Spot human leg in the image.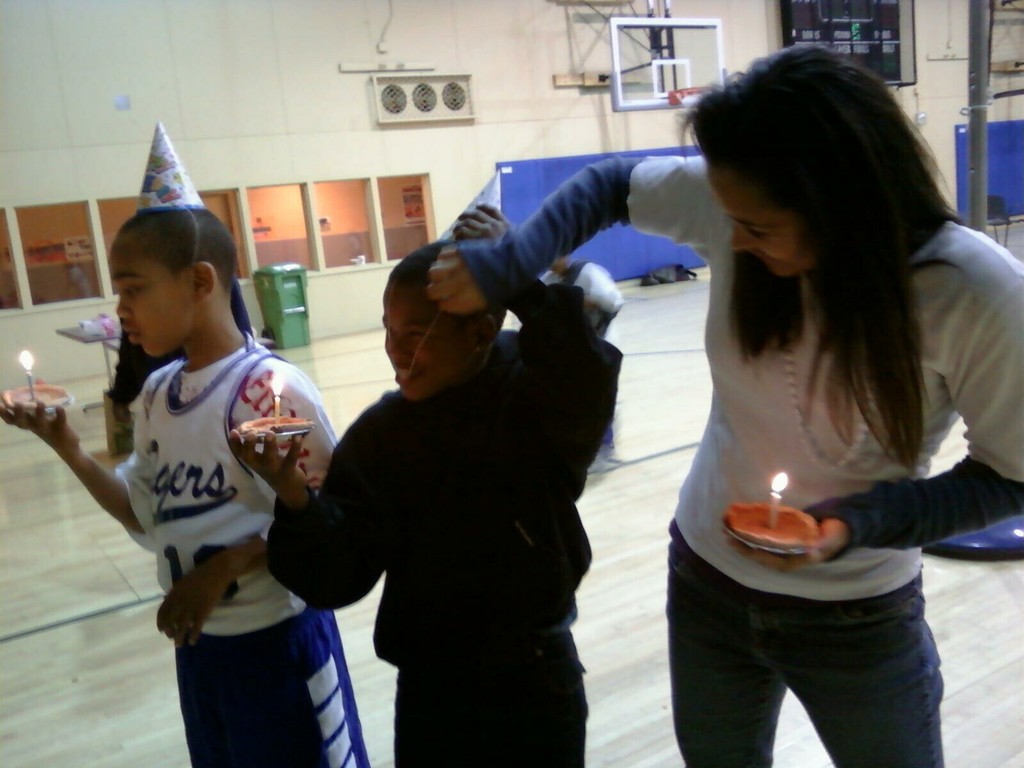
human leg found at x1=391, y1=630, x2=580, y2=767.
